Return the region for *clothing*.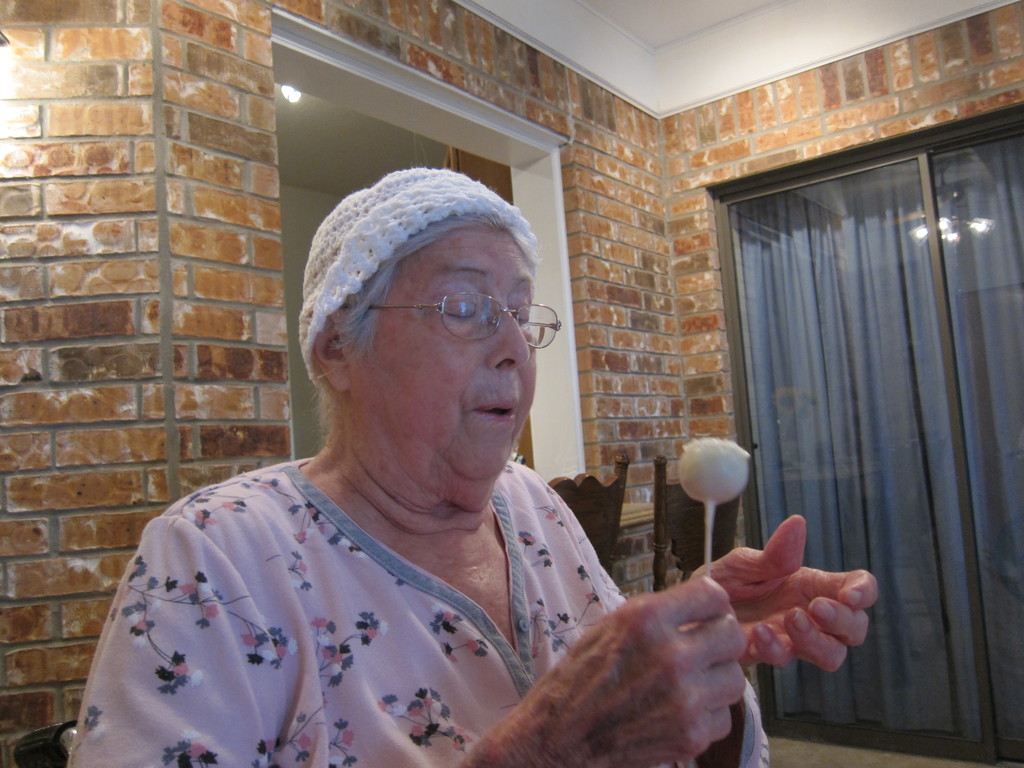
region(58, 420, 687, 766).
